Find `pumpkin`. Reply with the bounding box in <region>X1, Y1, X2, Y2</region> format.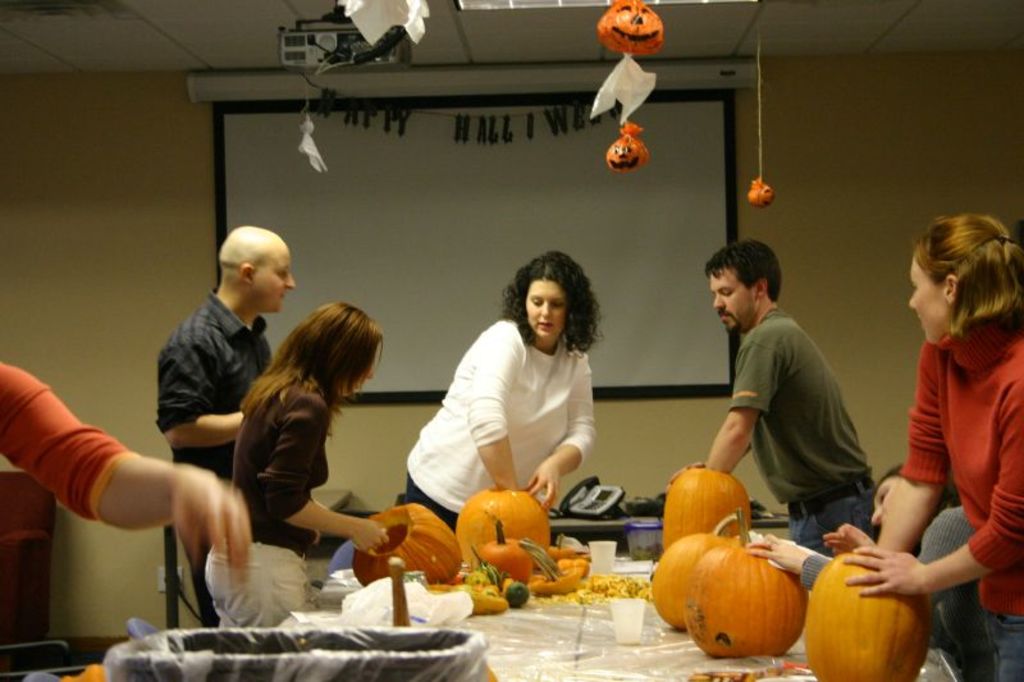
<region>653, 512, 749, 627</region>.
